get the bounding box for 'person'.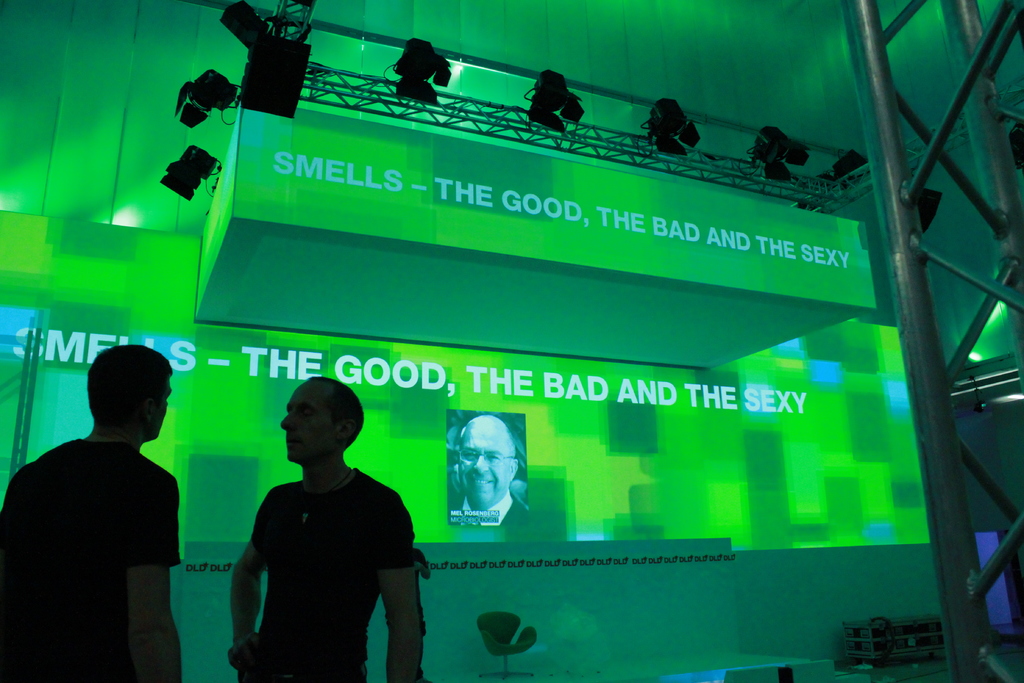
locate(0, 345, 185, 682).
